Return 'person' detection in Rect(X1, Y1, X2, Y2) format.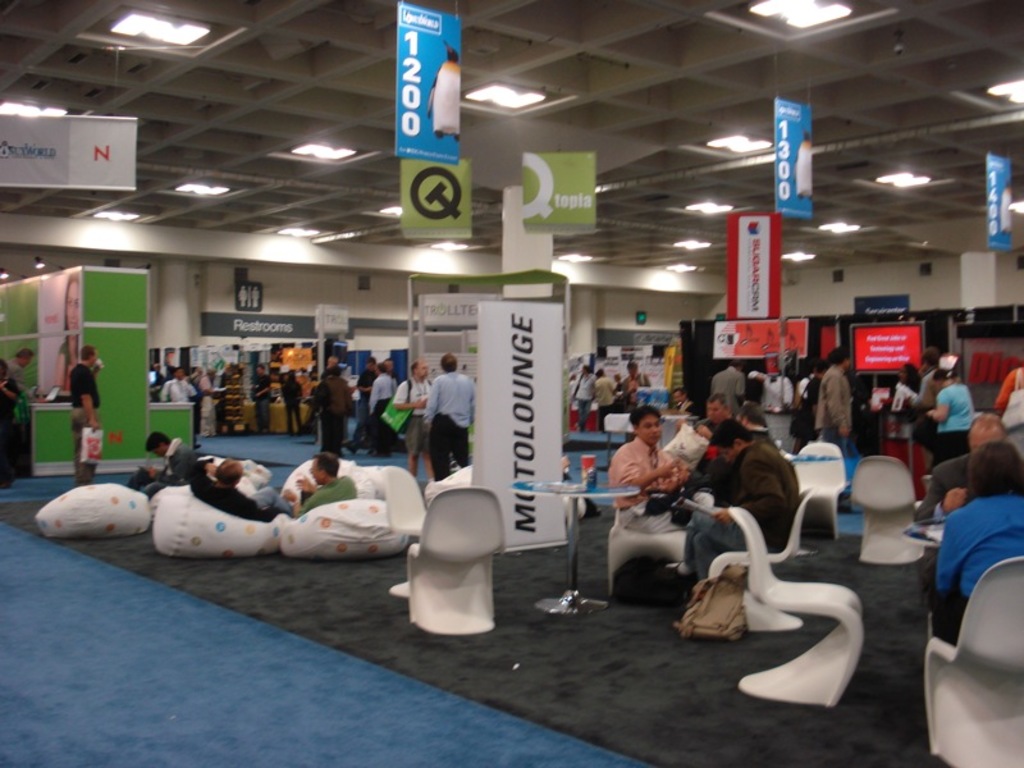
Rect(0, 355, 20, 489).
